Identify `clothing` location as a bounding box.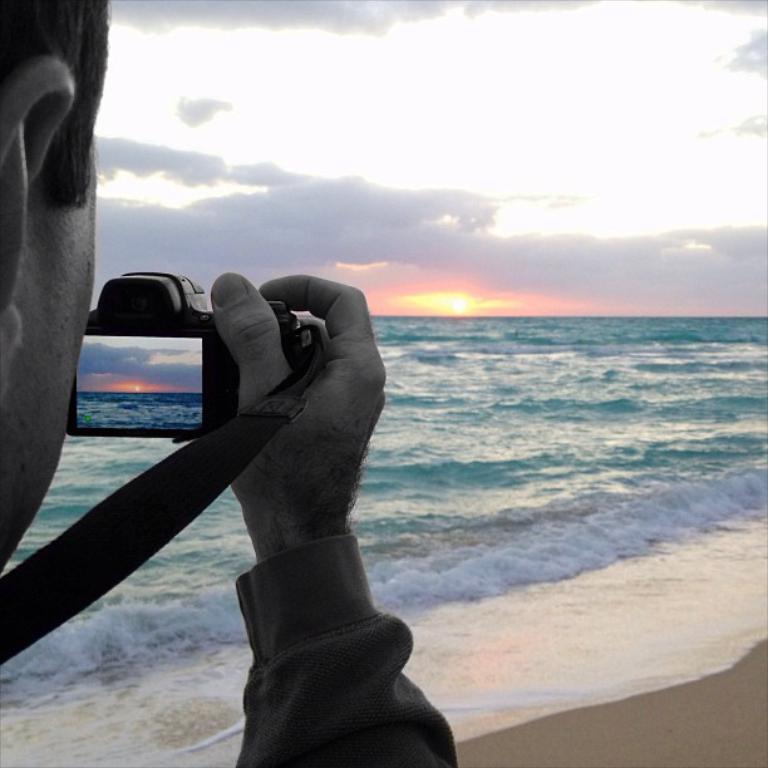
(x1=232, y1=533, x2=463, y2=767).
